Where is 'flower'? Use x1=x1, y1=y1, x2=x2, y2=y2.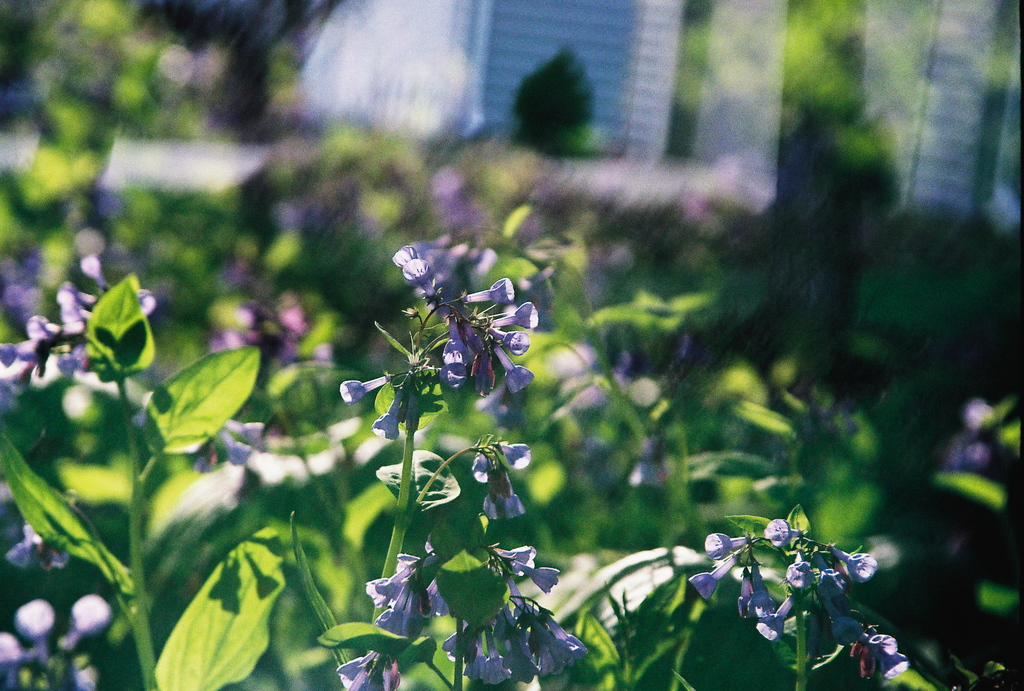
x1=822, y1=585, x2=857, y2=653.
